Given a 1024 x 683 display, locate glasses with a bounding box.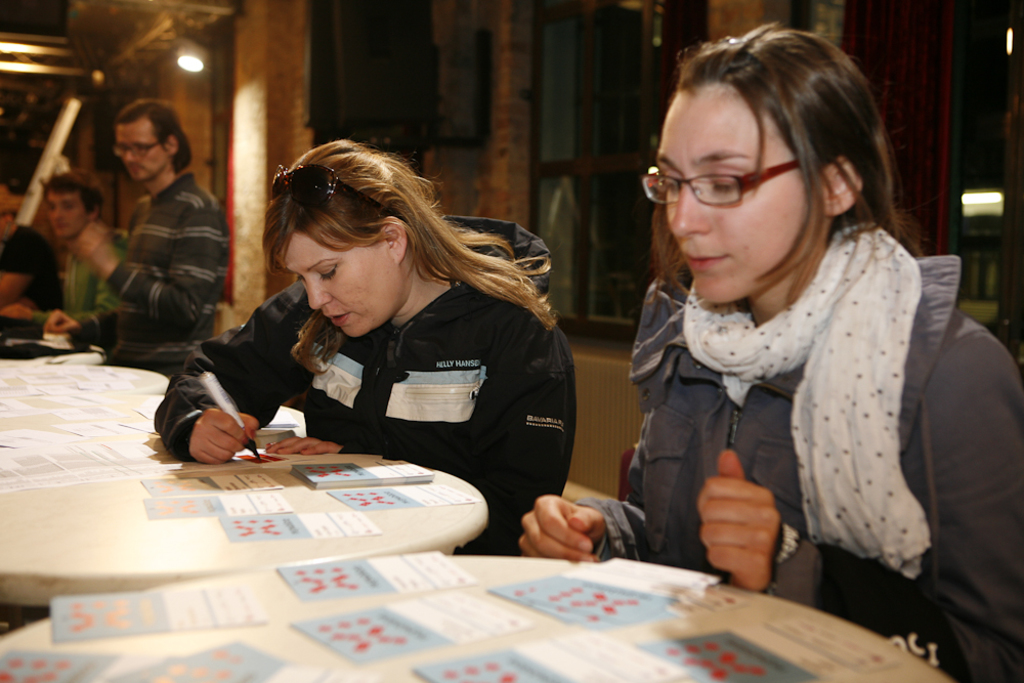
Located: bbox(263, 167, 406, 228).
